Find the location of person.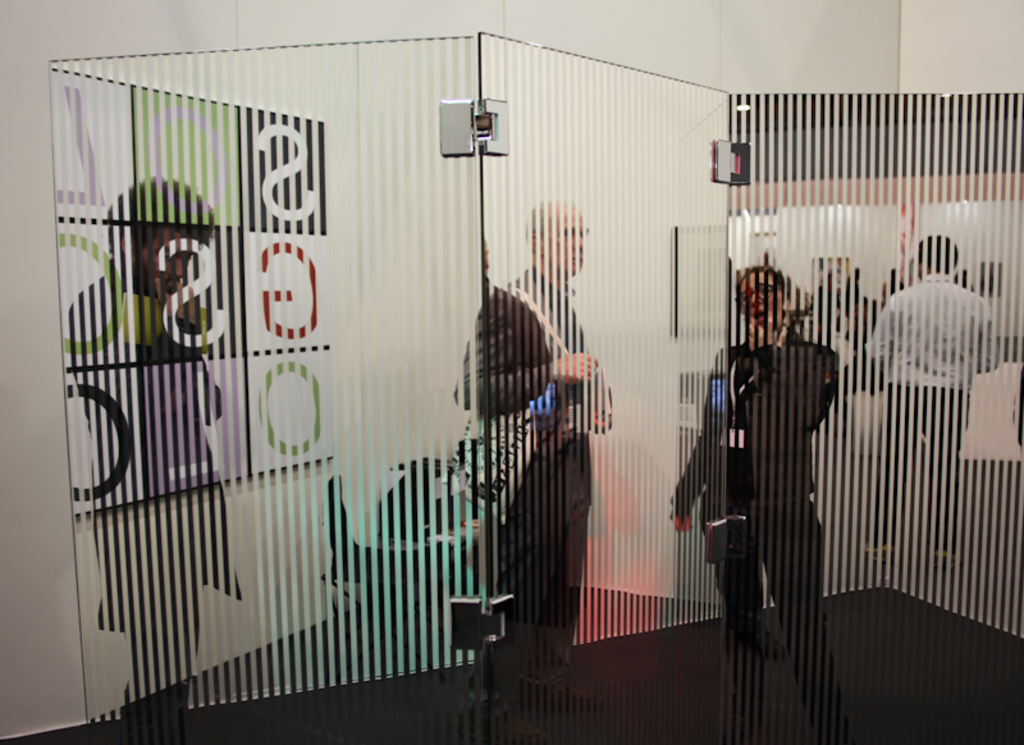
Location: 67 183 246 744.
